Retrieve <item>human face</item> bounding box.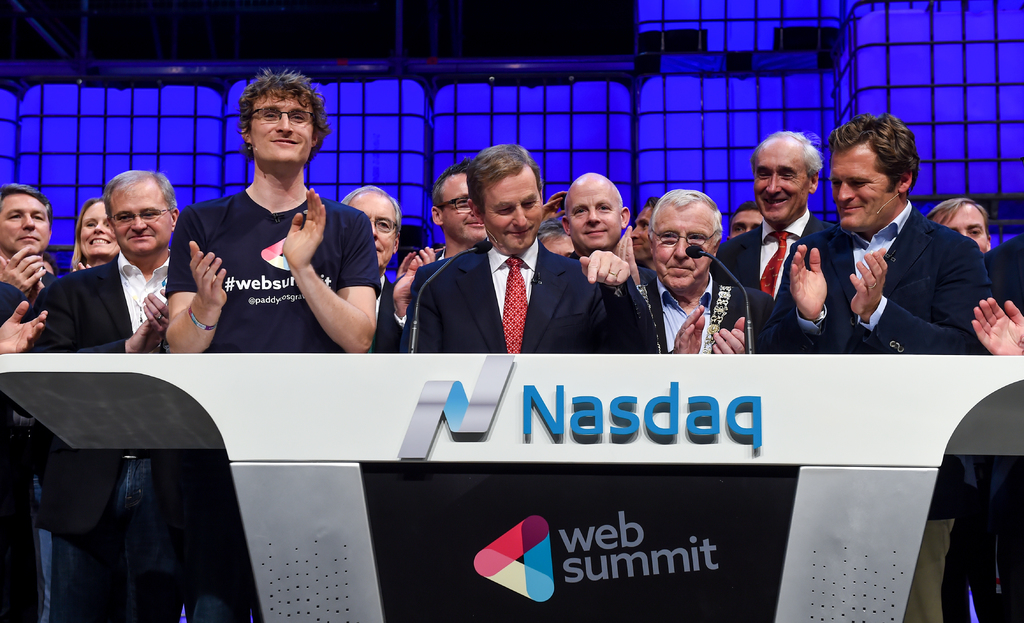
Bounding box: [x1=351, y1=193, x2=396, y2=270].
